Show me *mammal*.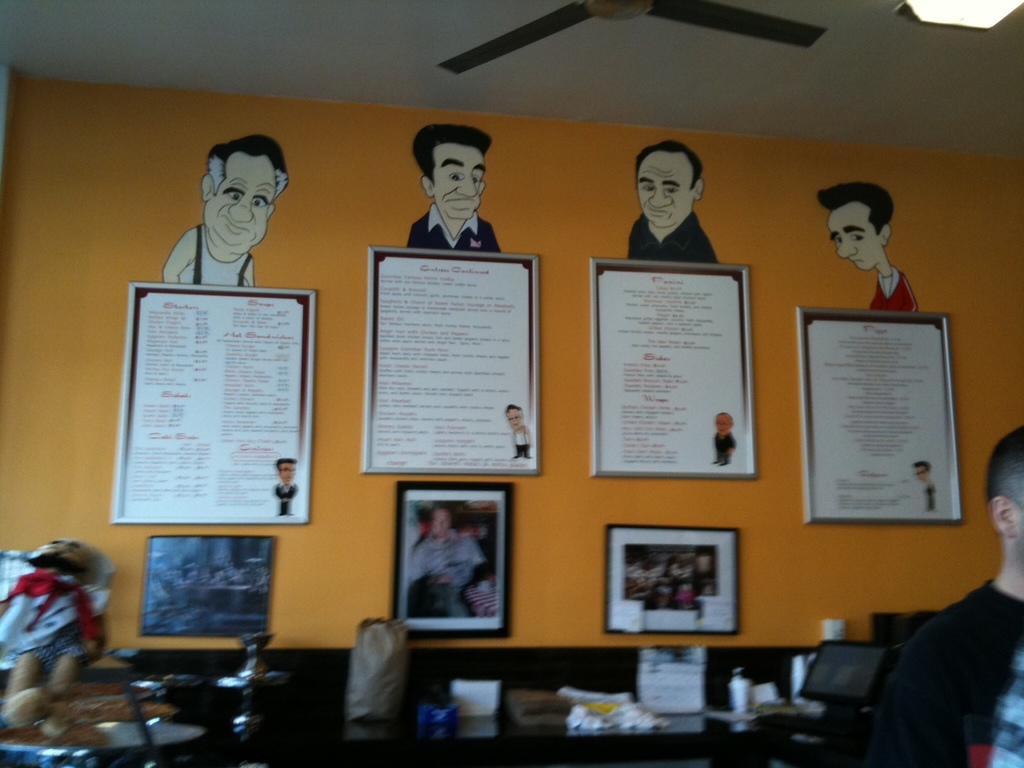
*mammal* is here: l=814, t=184, r=921, b=322.
